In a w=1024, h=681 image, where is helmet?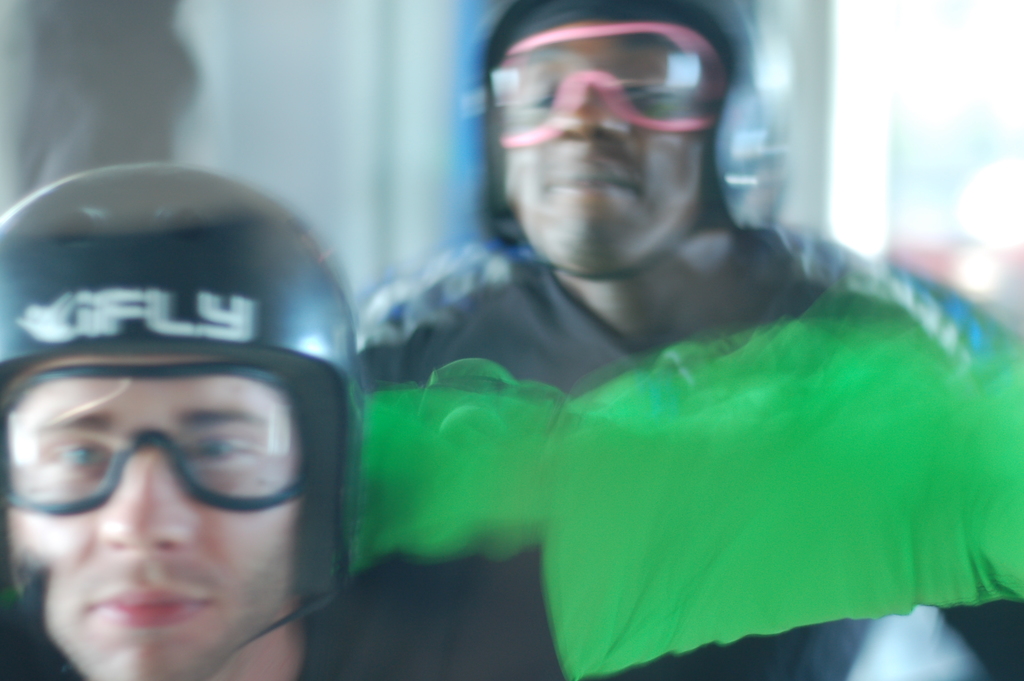
<bbox>467, 0, 771, 284</bbox>.
